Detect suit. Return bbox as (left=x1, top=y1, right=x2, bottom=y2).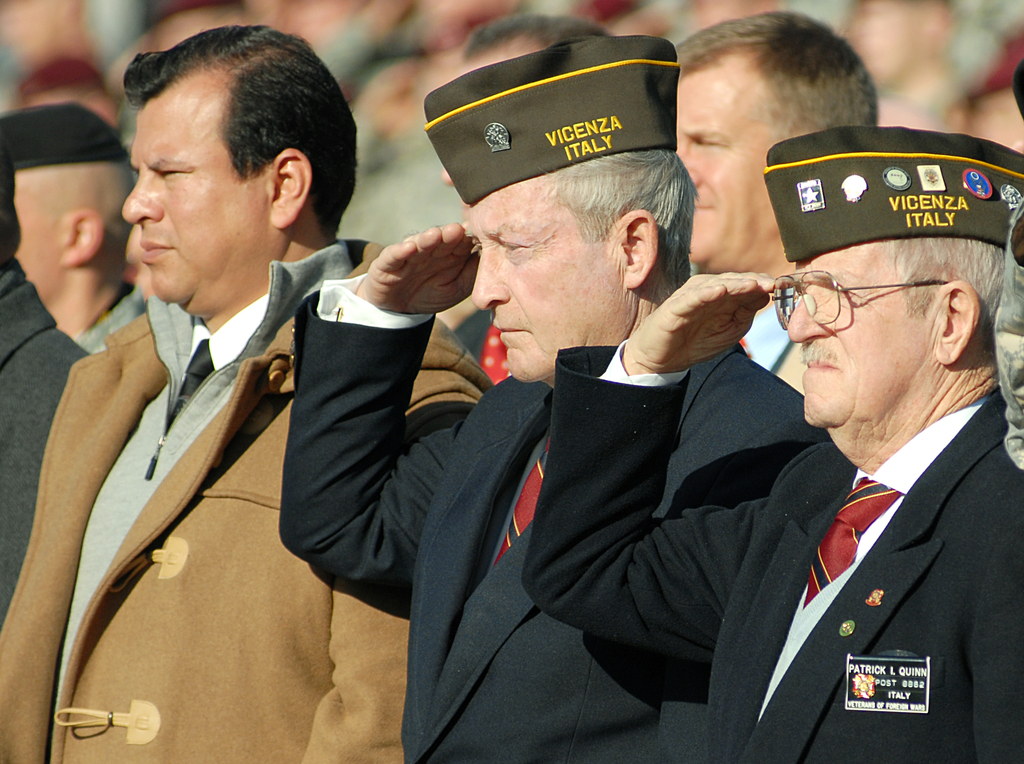
(left=272, top=272, right=832, bottom=762).
